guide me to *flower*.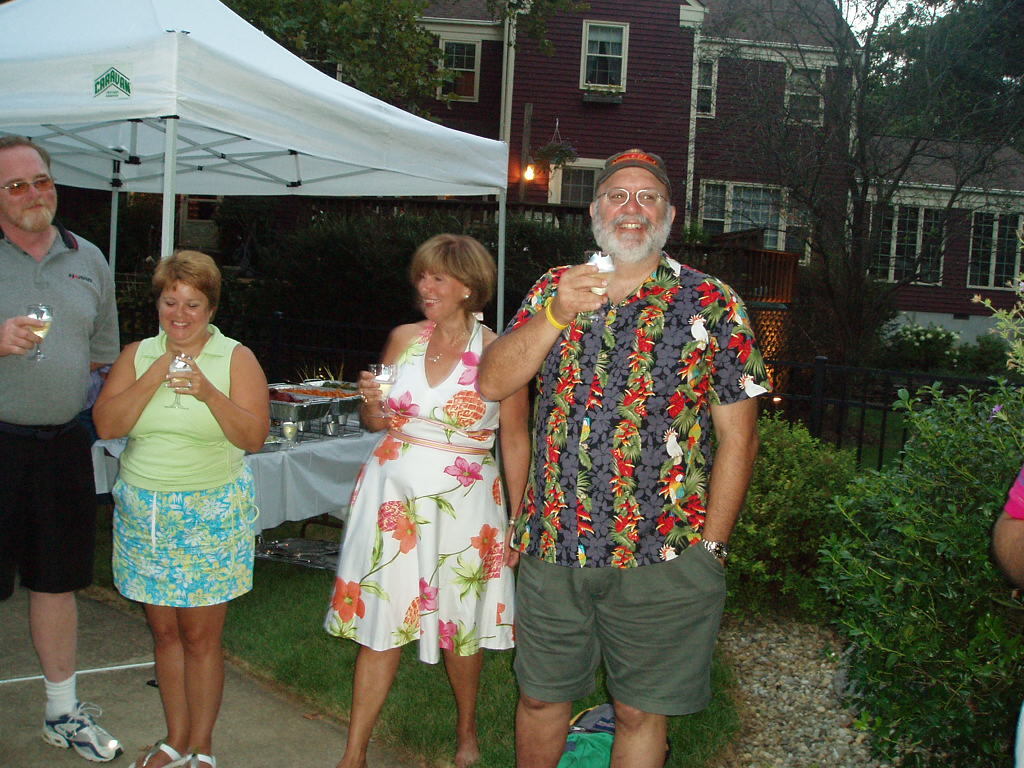
Guidance: 386,518,420,554.
